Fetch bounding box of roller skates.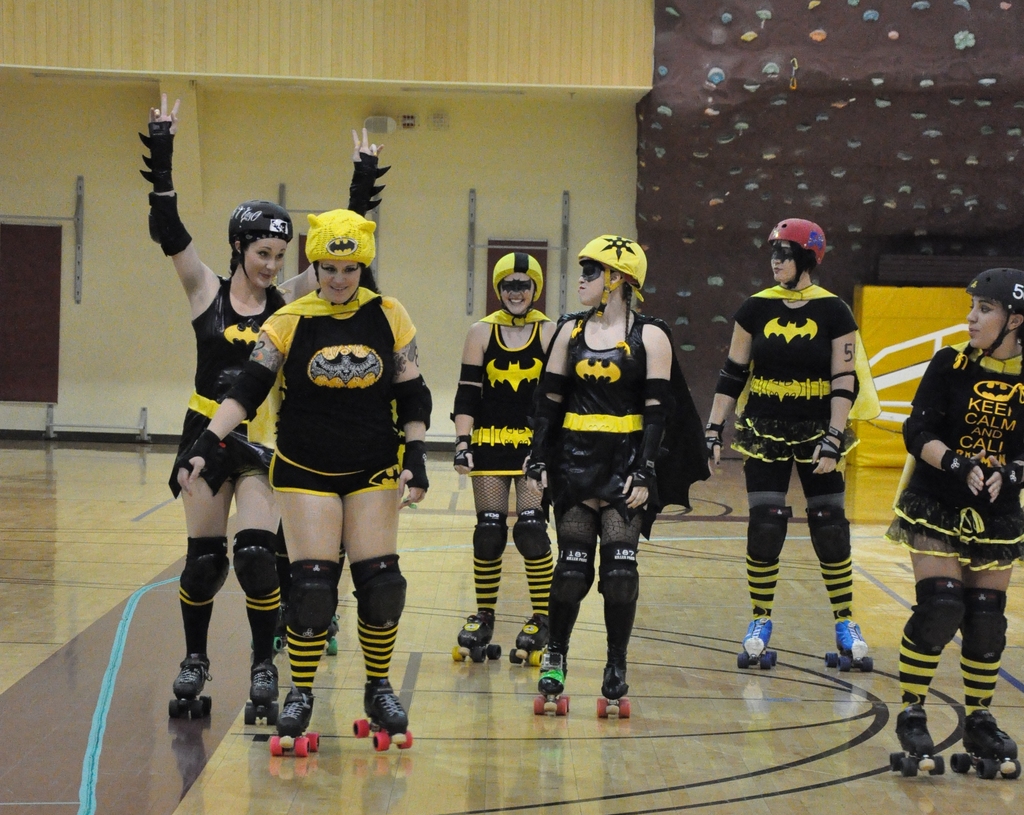
Bbox: 737,614,778,672.
